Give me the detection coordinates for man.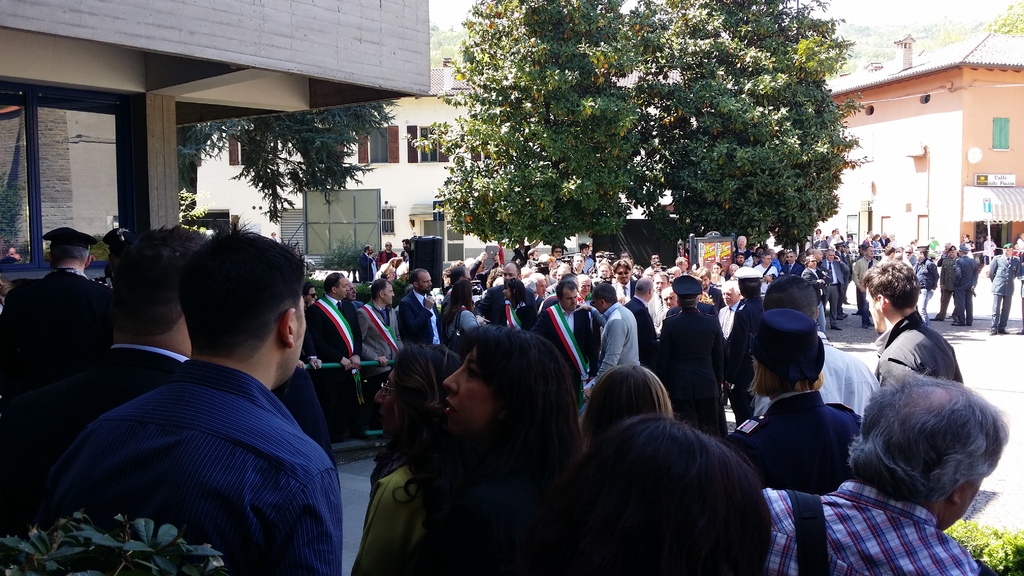
select_region(0, 226, 118, 468).
